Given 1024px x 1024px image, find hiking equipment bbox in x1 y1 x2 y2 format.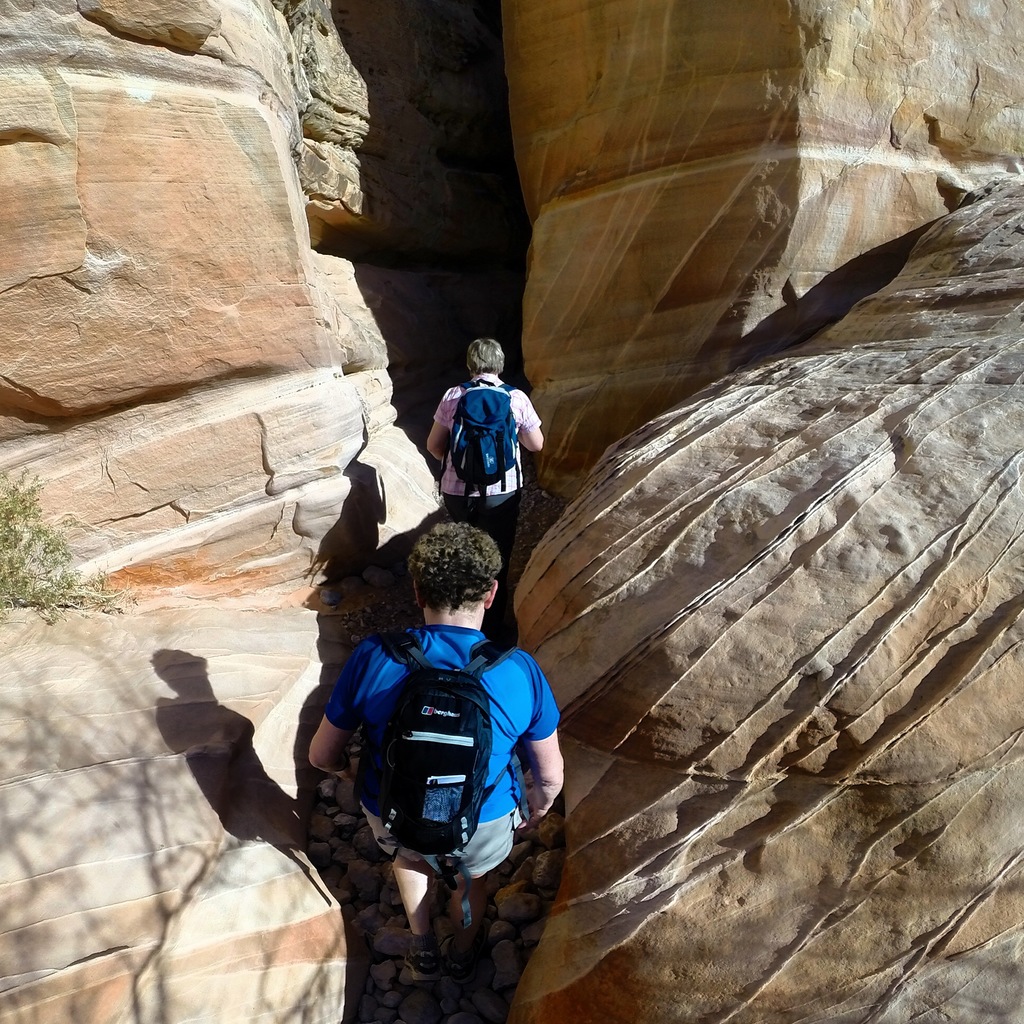
345 606 509 937.
